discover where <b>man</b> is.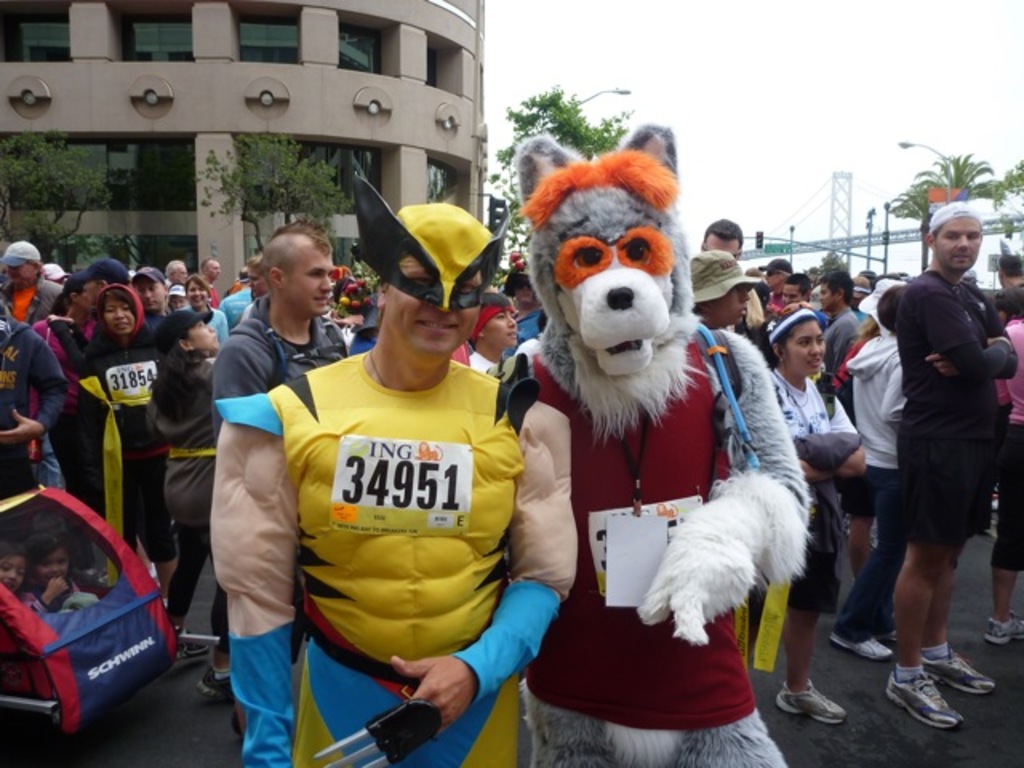
Discovered at BBox(162, 258, 192, 296).
